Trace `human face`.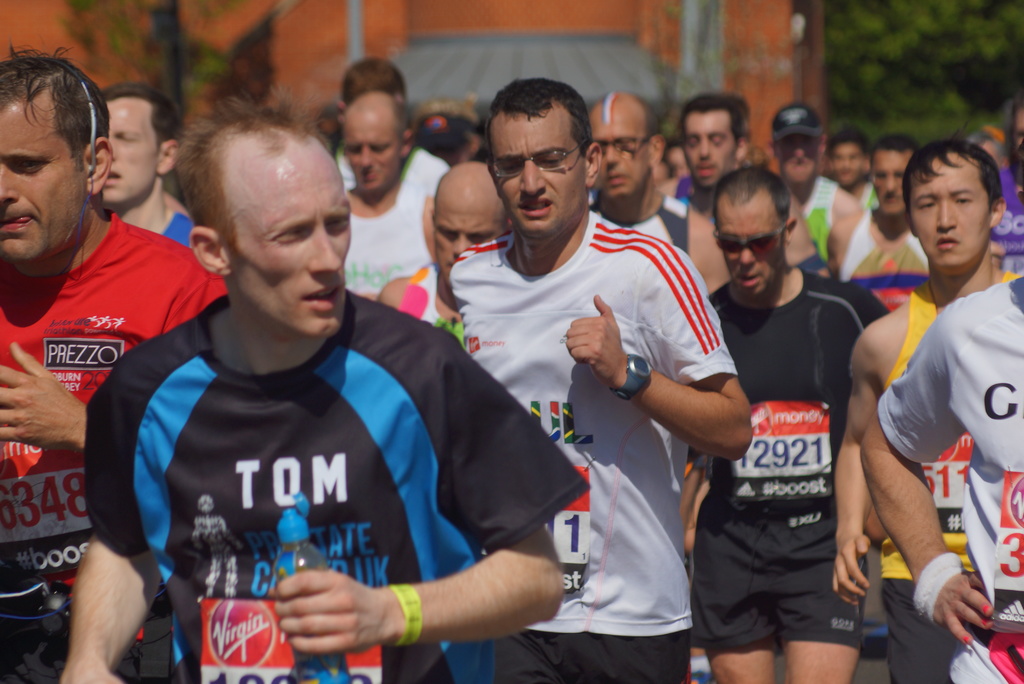
Traced to x1=102 y1=98 x2=157 y2=207.
